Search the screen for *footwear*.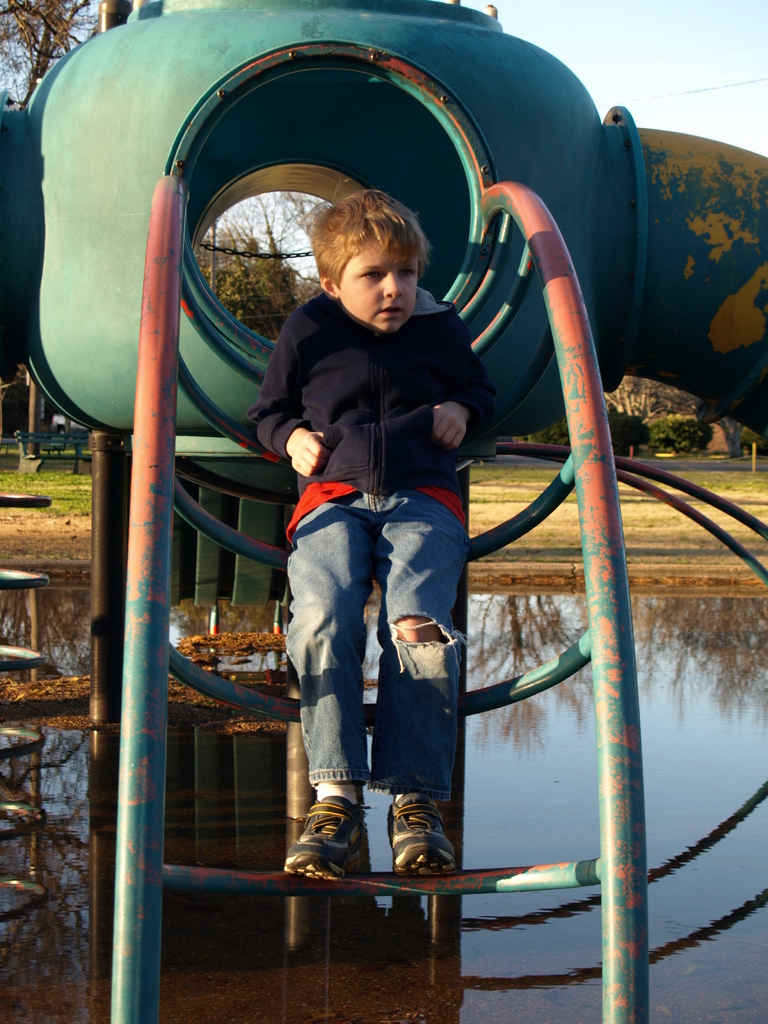
Found at {"left": 381, "top": 796, "right": 458, "bottom": 876}.
